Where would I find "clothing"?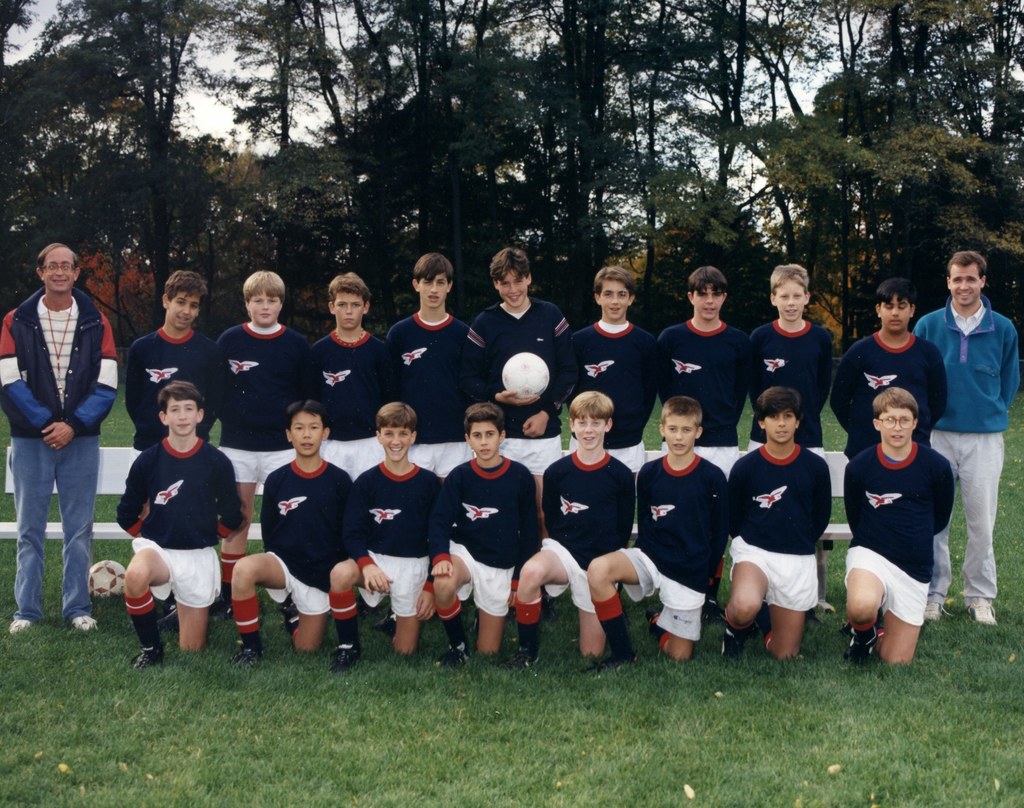
At left=716, top=441, right=836, bottom=616.
